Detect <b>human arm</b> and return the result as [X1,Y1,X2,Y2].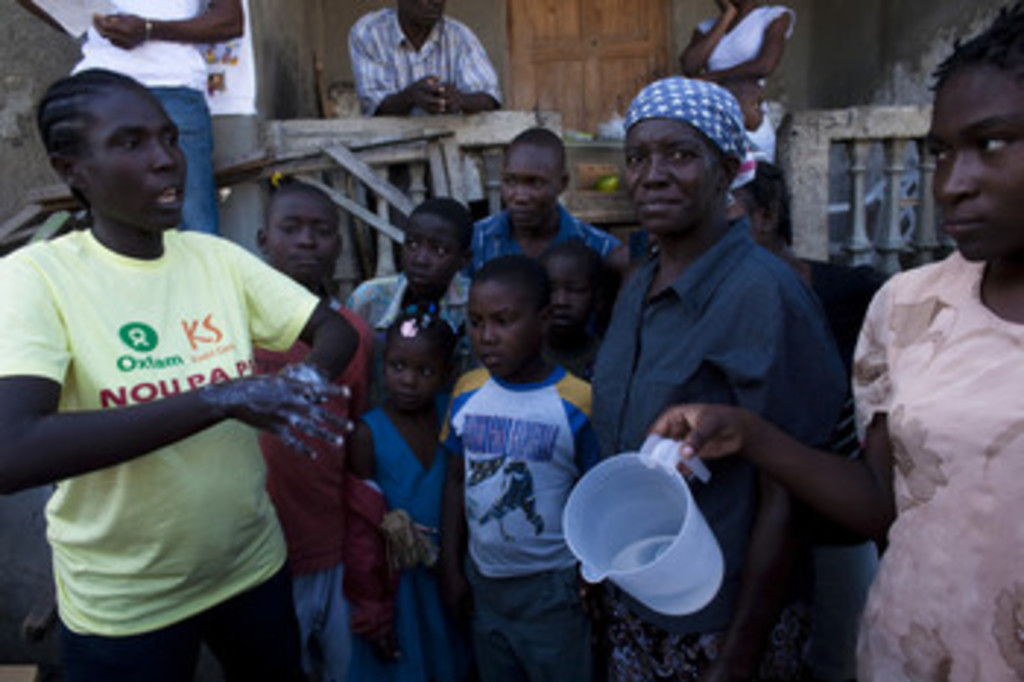
[354,439,436,577].
